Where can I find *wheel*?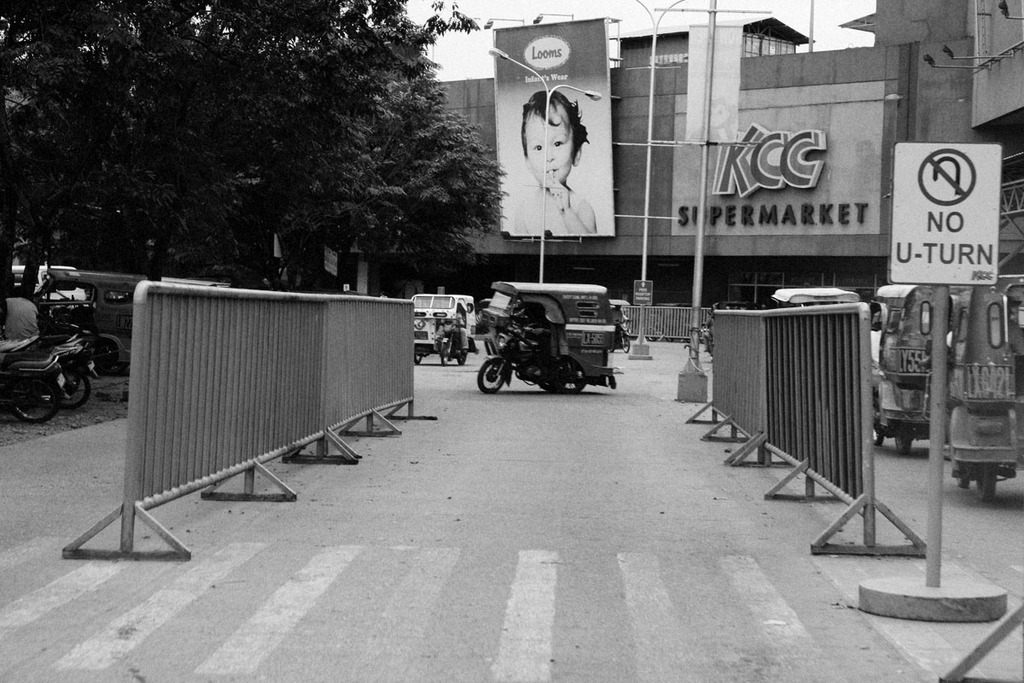
You can find it at BBox(544, 352, 584, 393).
